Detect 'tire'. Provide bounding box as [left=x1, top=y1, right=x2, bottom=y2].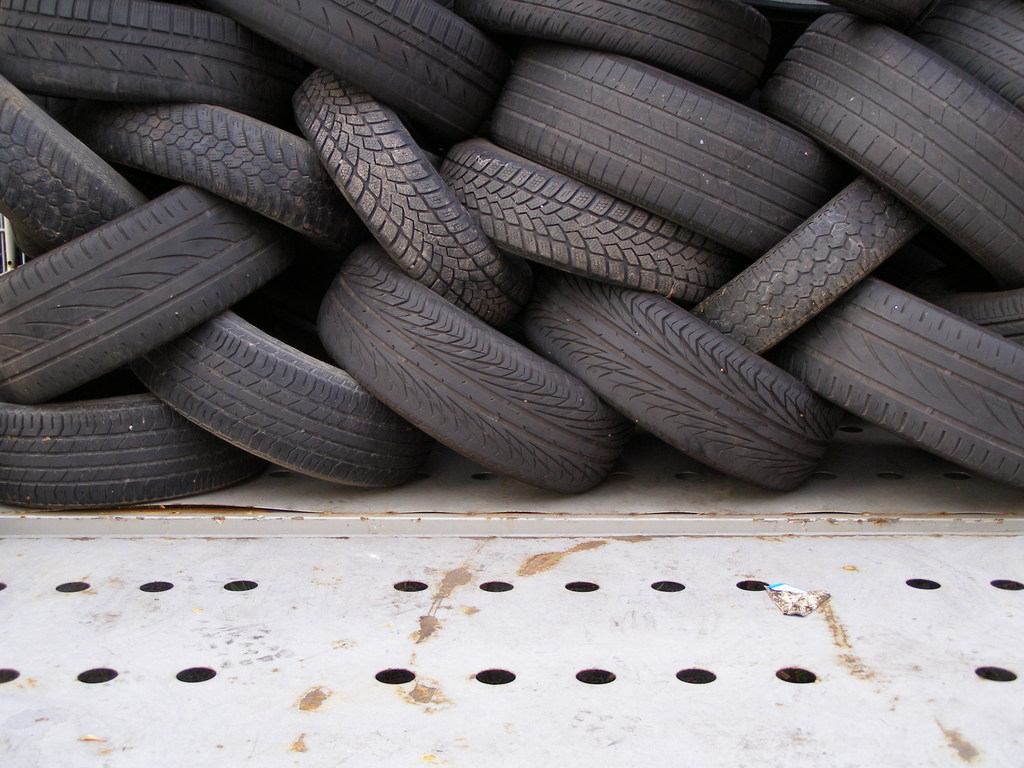
[left=786, top=274, right=1023, bottom=491].
